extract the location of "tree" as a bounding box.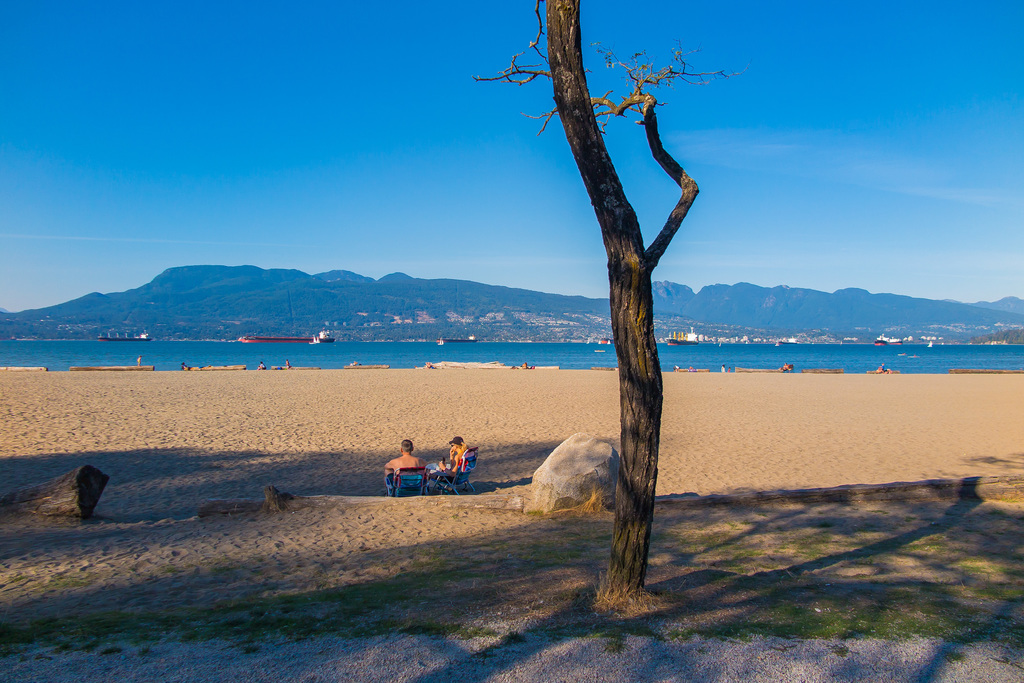
0, 461, 115, 529.
